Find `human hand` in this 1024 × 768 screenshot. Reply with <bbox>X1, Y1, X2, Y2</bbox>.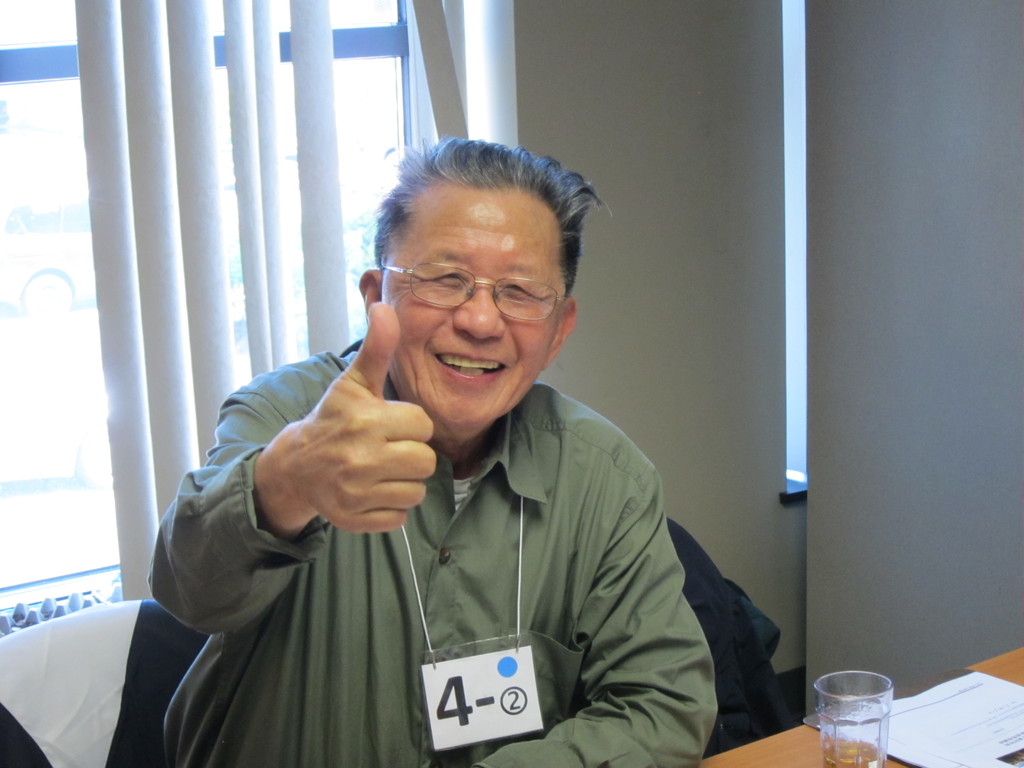
<bbox>271, 300, 436, 536</bbox>.
